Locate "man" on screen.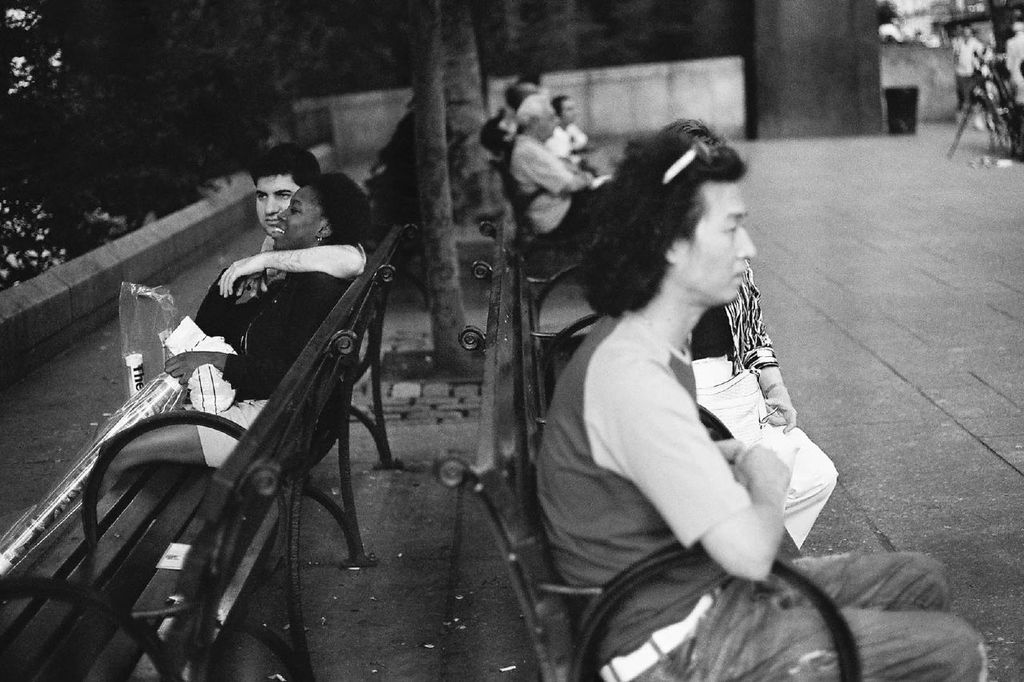
On screen at {"x1": 210, "y1": 140, "x2": 383, "y2": 291}.
